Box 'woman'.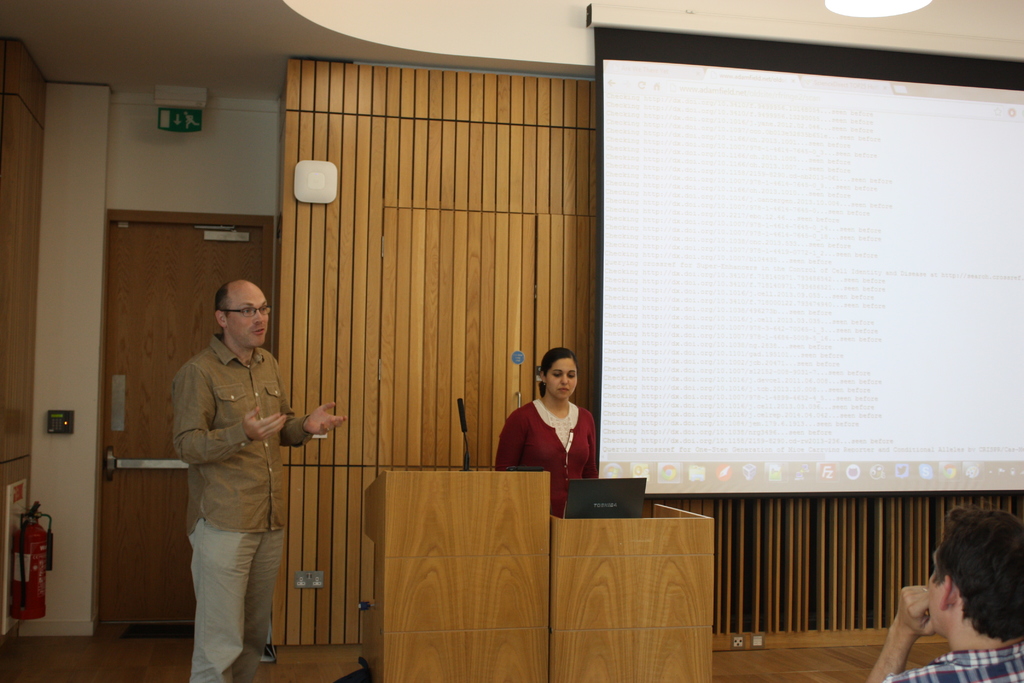
[500,347,609,497].
